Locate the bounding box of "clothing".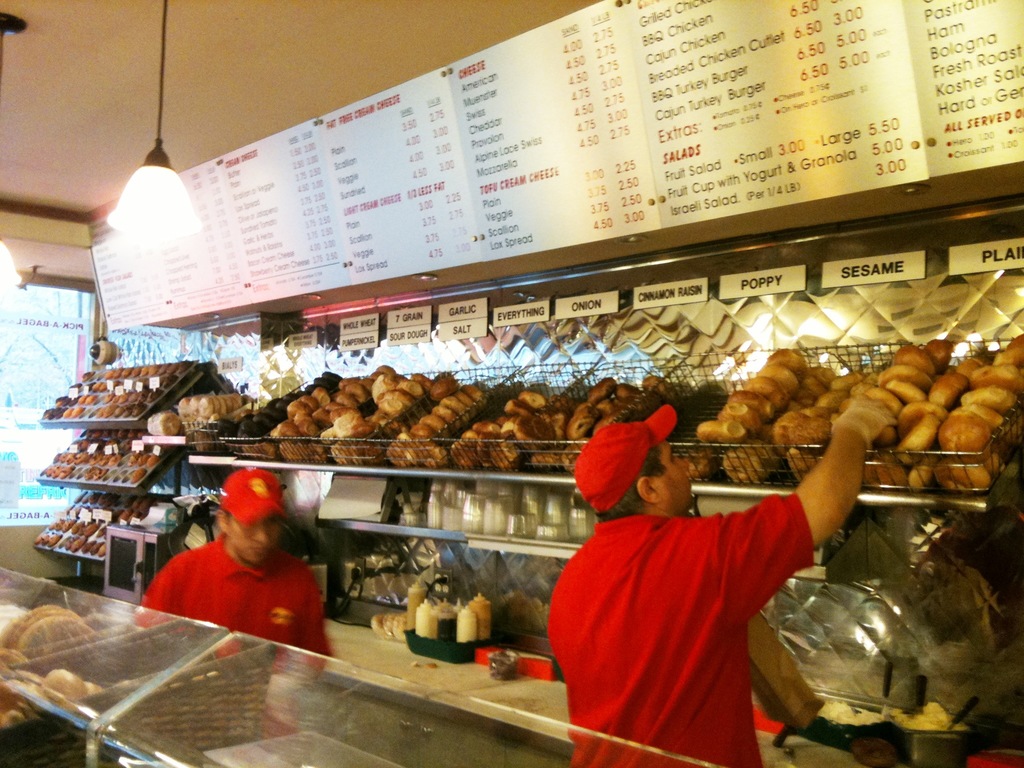
Bounding box: Rect(141, 529, 335, 662).
